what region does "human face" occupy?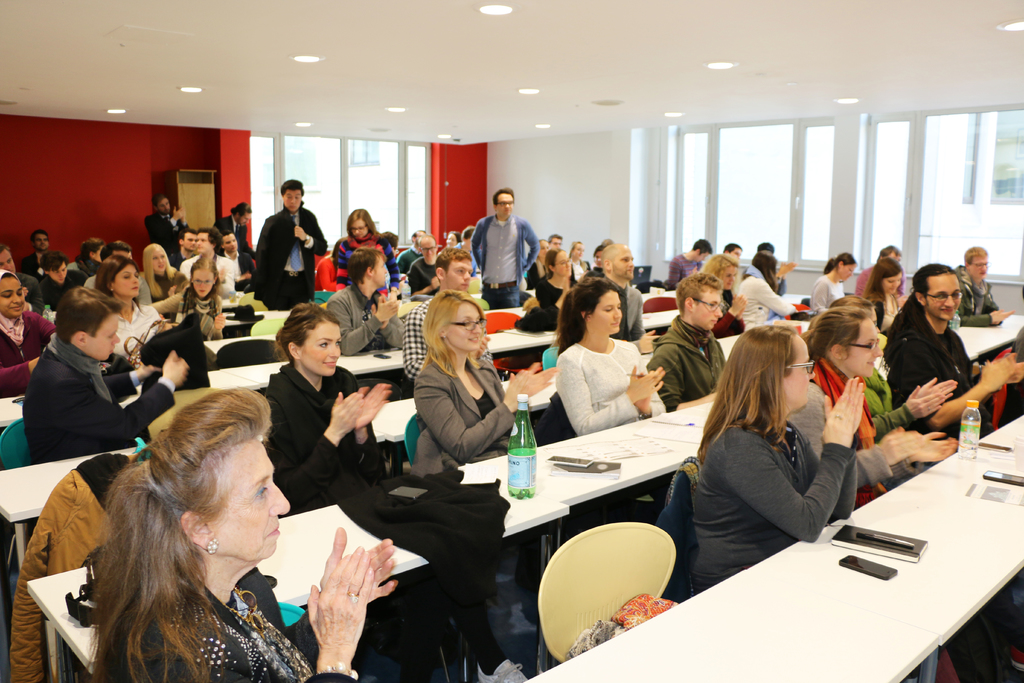
[x1=106, y1=263, x2=142, y2=297].
